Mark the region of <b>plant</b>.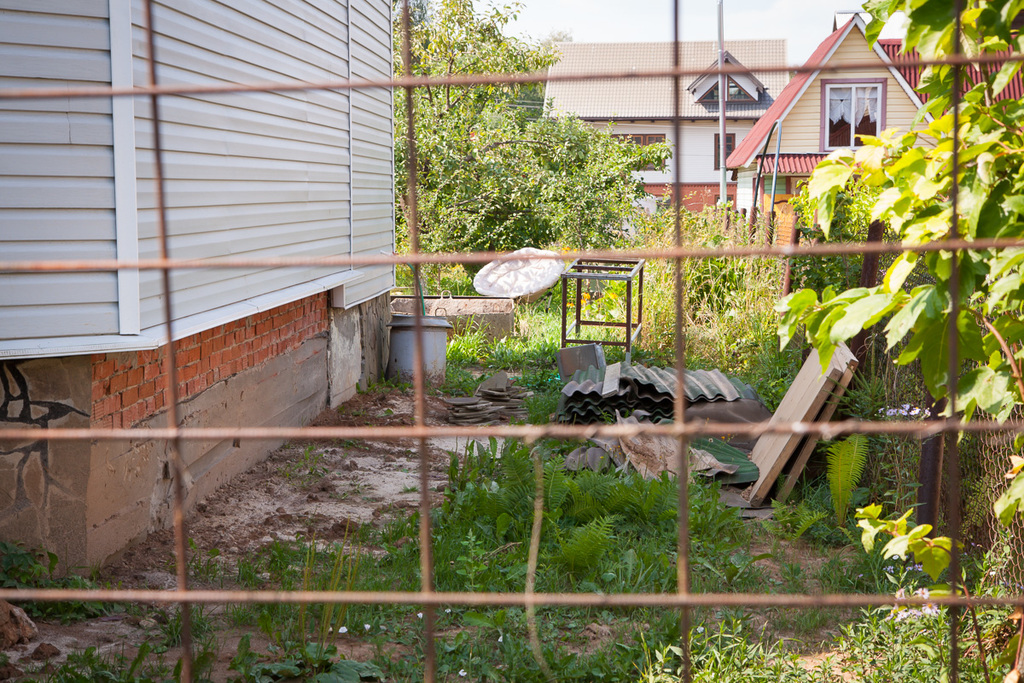
Region: 424, 362, 486, 398.
